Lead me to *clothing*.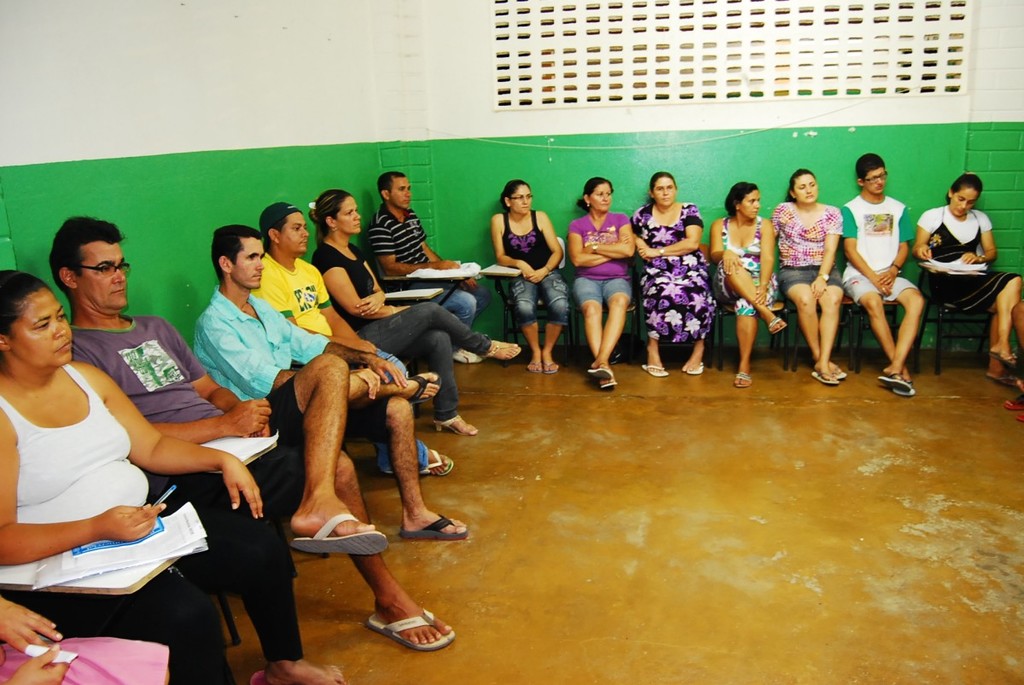
Lead to box=[916, 203, 1023, 311].
